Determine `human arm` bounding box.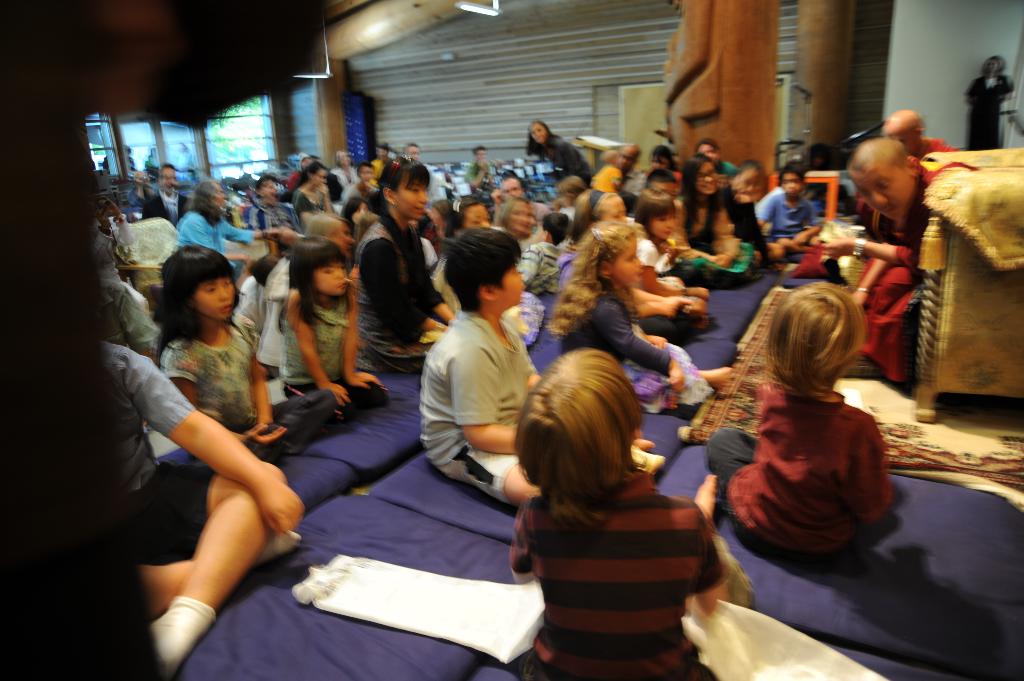
Determined: BBox(283, 287, 353, 408).
